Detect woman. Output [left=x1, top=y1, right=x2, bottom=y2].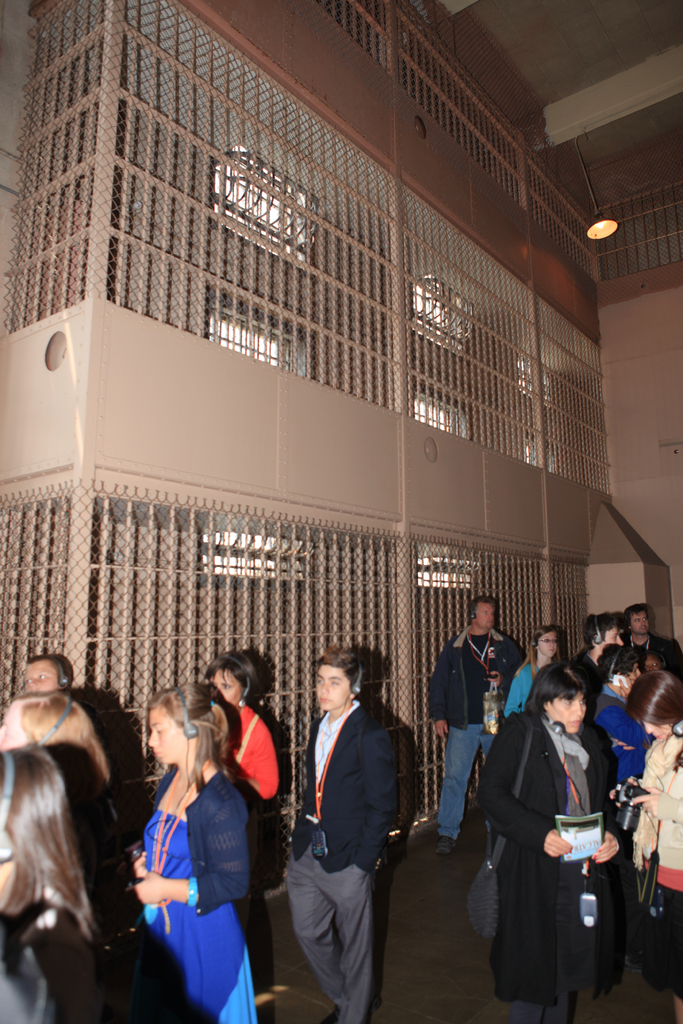
[left=197, top=652, right=283, bottom=1012].
